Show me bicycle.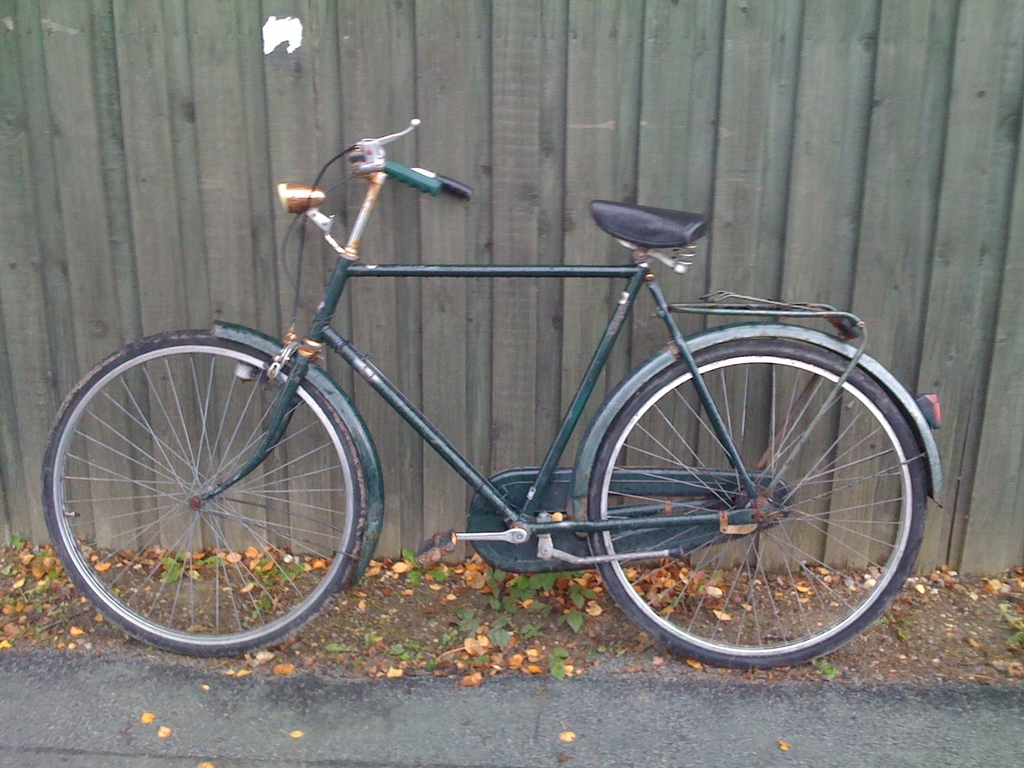
bicycle is here: bbox(38, 121, 947, 672).
